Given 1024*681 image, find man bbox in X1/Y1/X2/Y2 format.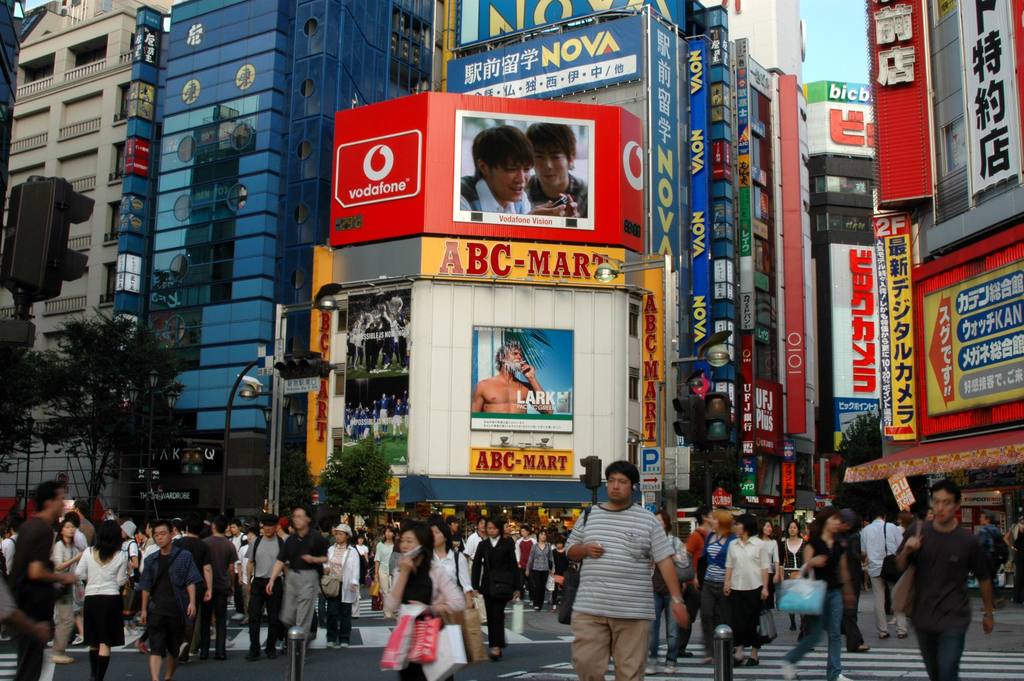
884/481/999/680.
